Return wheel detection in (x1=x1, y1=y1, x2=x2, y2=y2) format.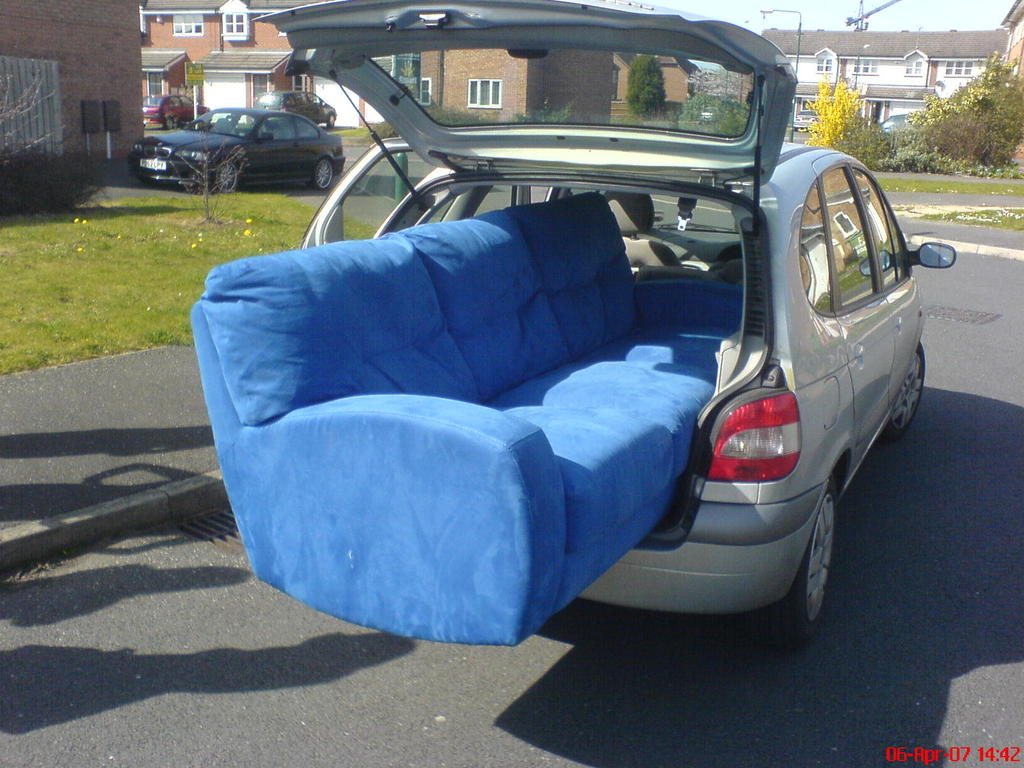
(x1=882, y1=340, x2=930, y2=441).
